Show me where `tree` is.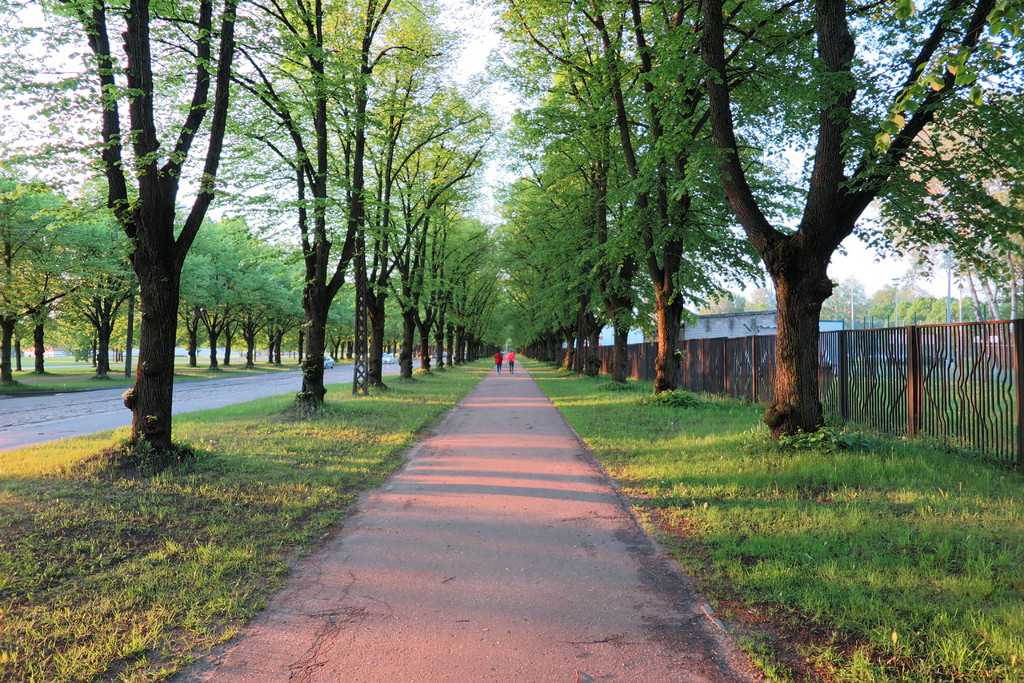
`tree` is at 374, 101, 489, 392.
